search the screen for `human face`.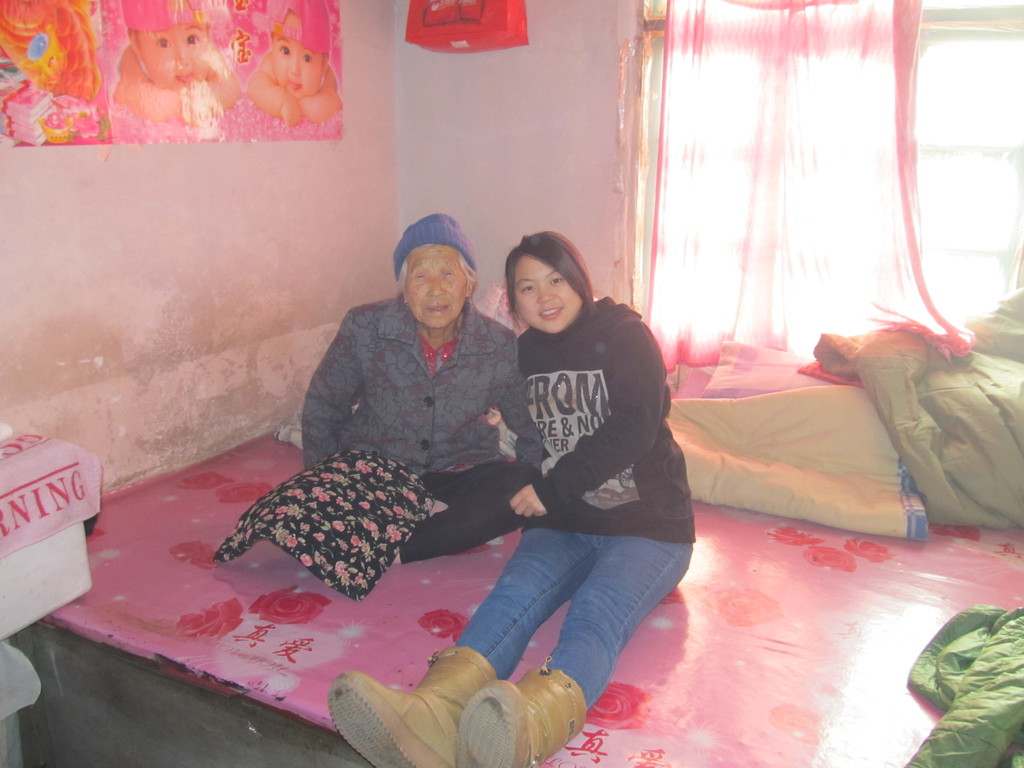
Found at bbox(506, 249, 586, 340).
